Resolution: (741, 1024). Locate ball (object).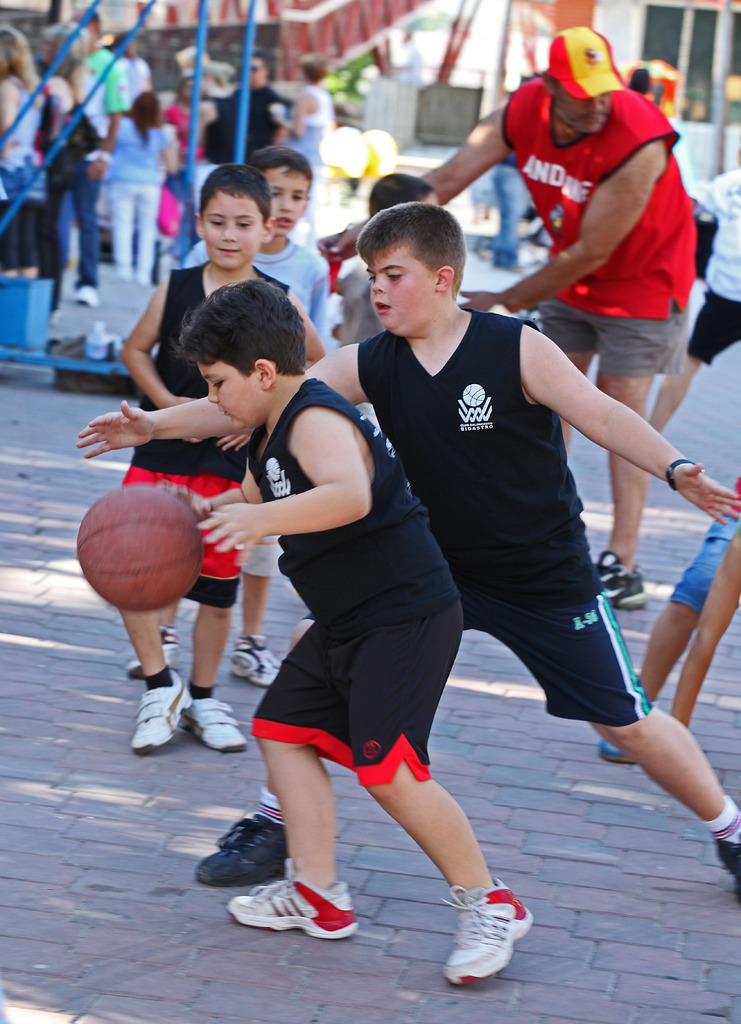
73/484/206/615.
